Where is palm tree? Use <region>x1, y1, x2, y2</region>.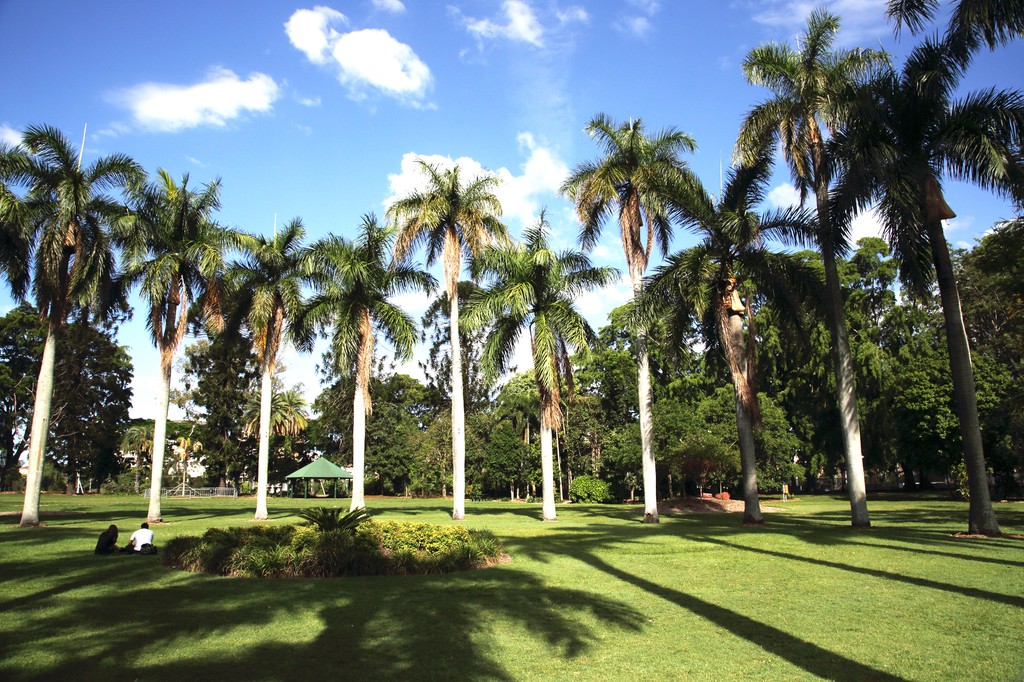
<region>724, 17, 848, 502</region>.
